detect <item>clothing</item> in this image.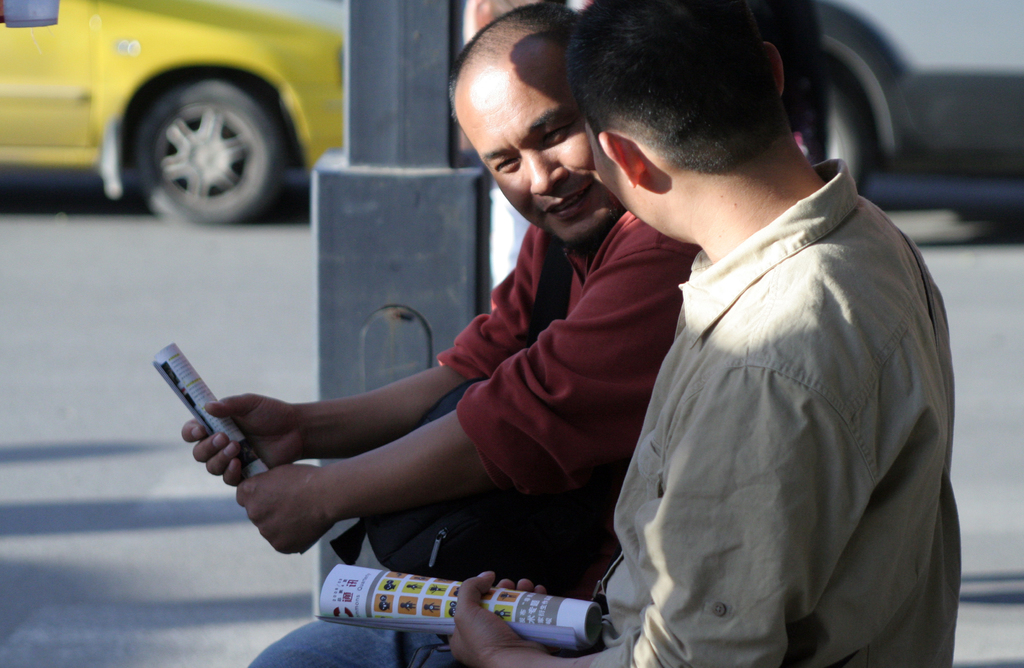
Detection: (left=244, top=207, right=705, bottom=667).
